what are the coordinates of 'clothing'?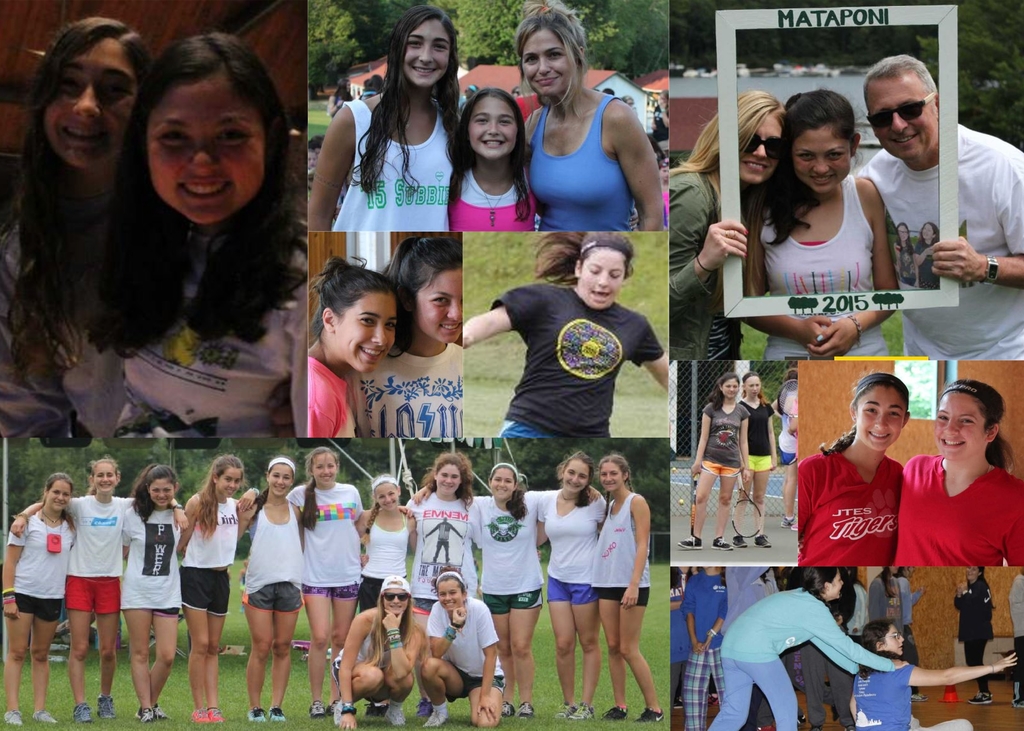
536 488 606 603.
